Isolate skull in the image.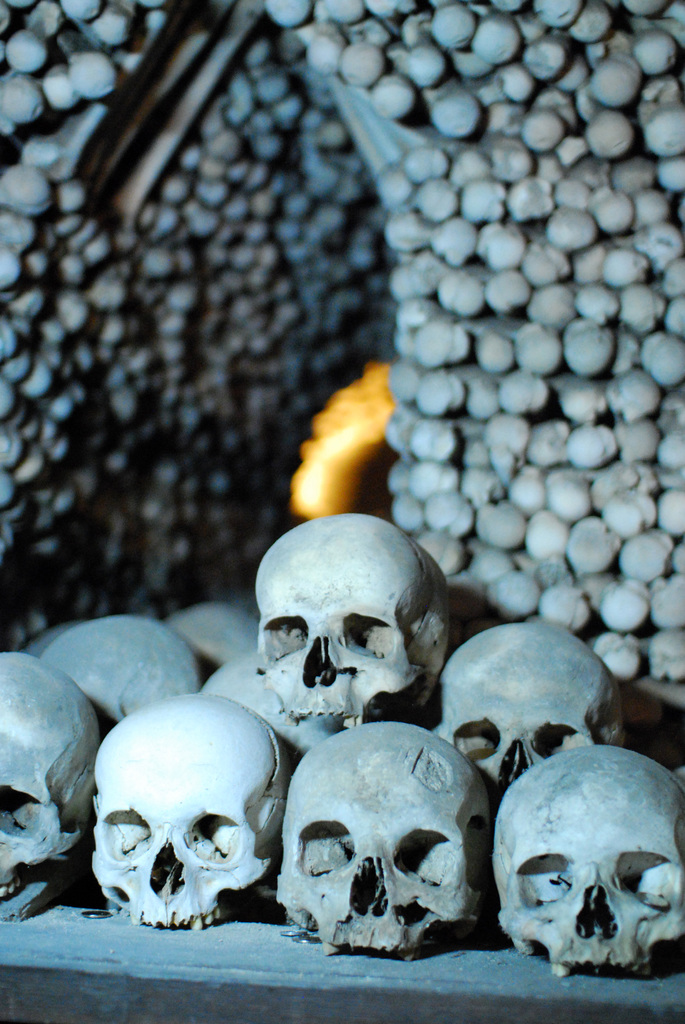
Isolated region: Rect(0, 653, 98, 927).
